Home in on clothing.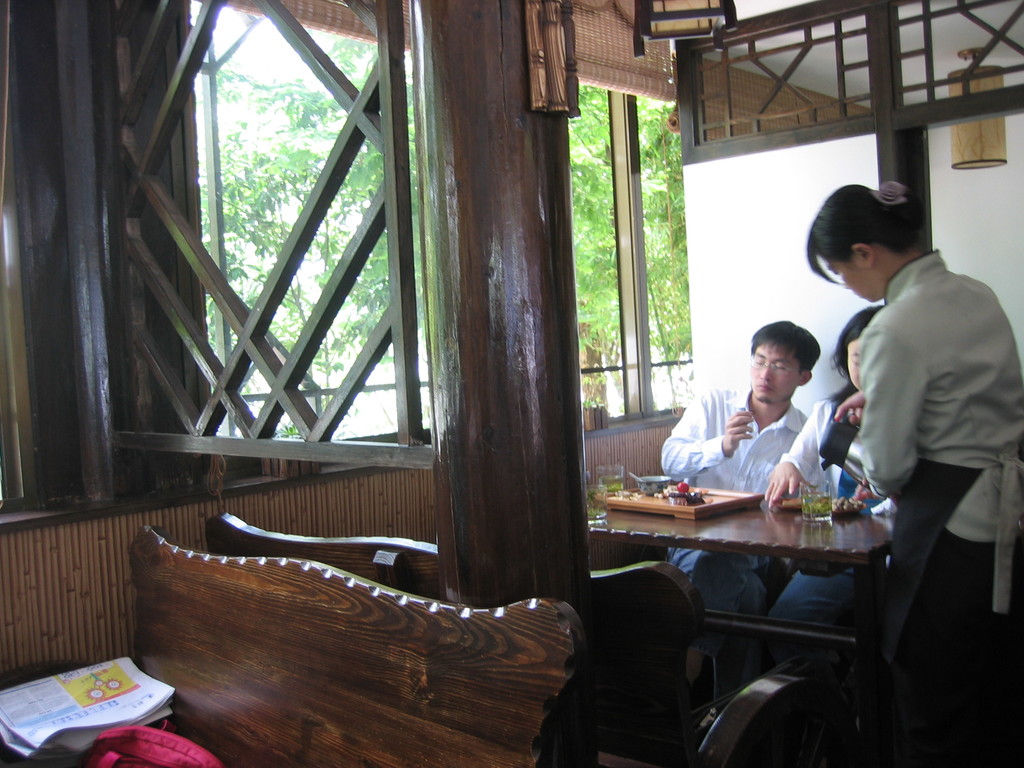
Homed in at region(659, 382, 818, 659).
